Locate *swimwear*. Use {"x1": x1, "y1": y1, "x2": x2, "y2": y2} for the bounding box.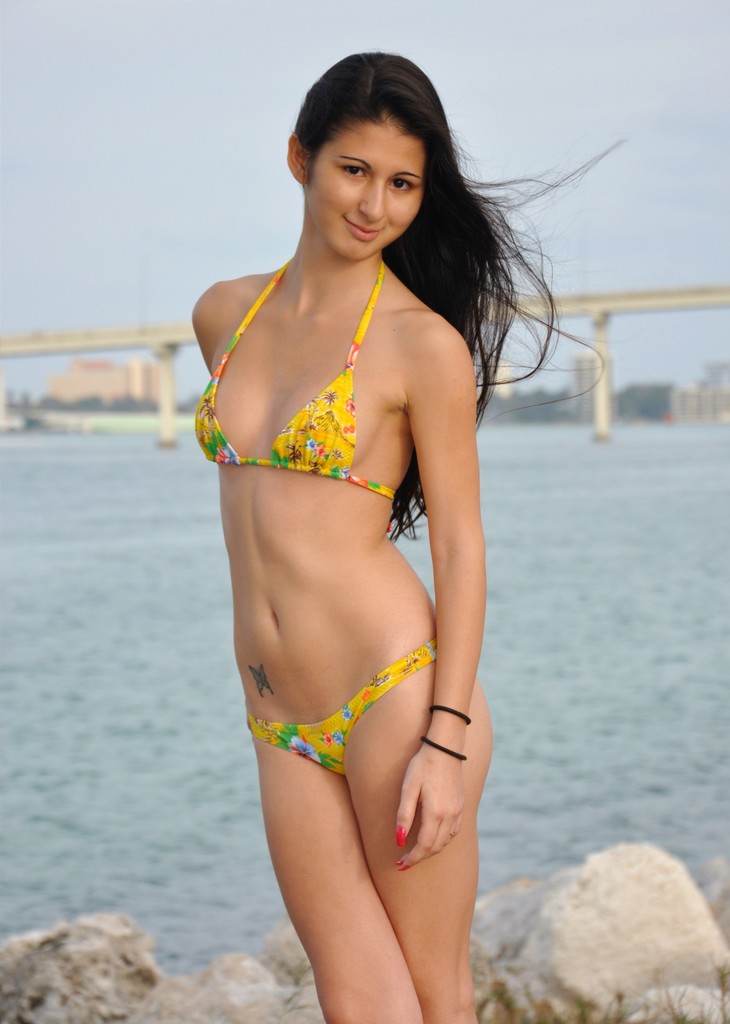
{"x1": 197, "y1": 259, "x2": 388, "y2": 493}.
